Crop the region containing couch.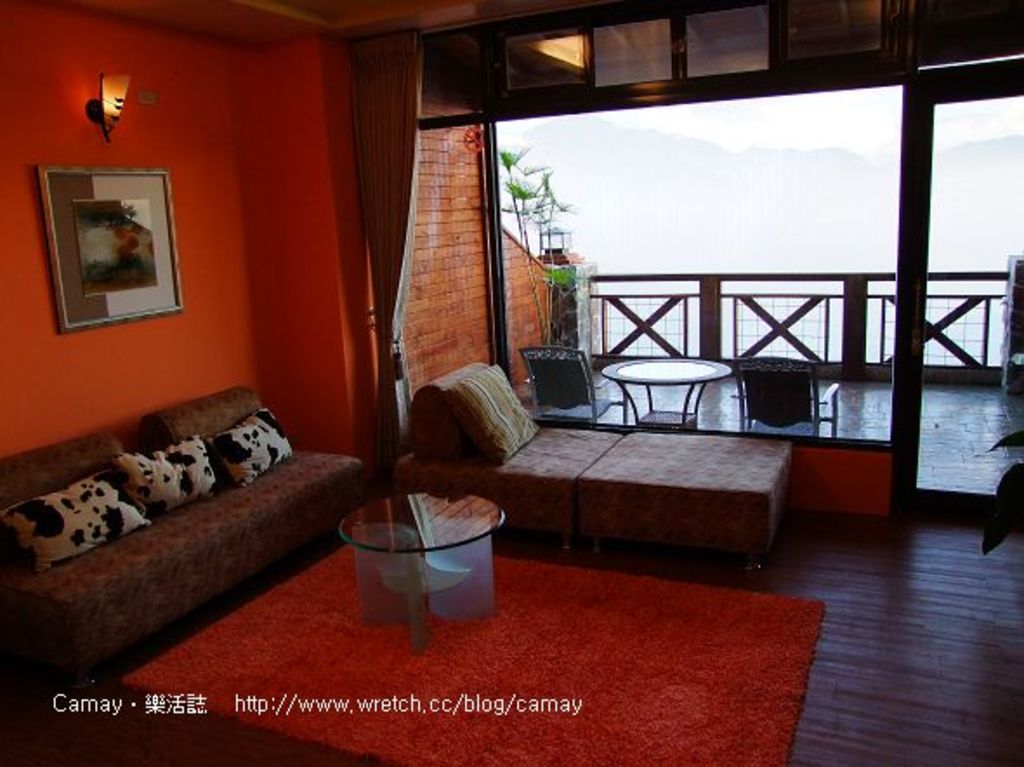
Crop region: [left=0, top=352, right=364, bottom=680].
